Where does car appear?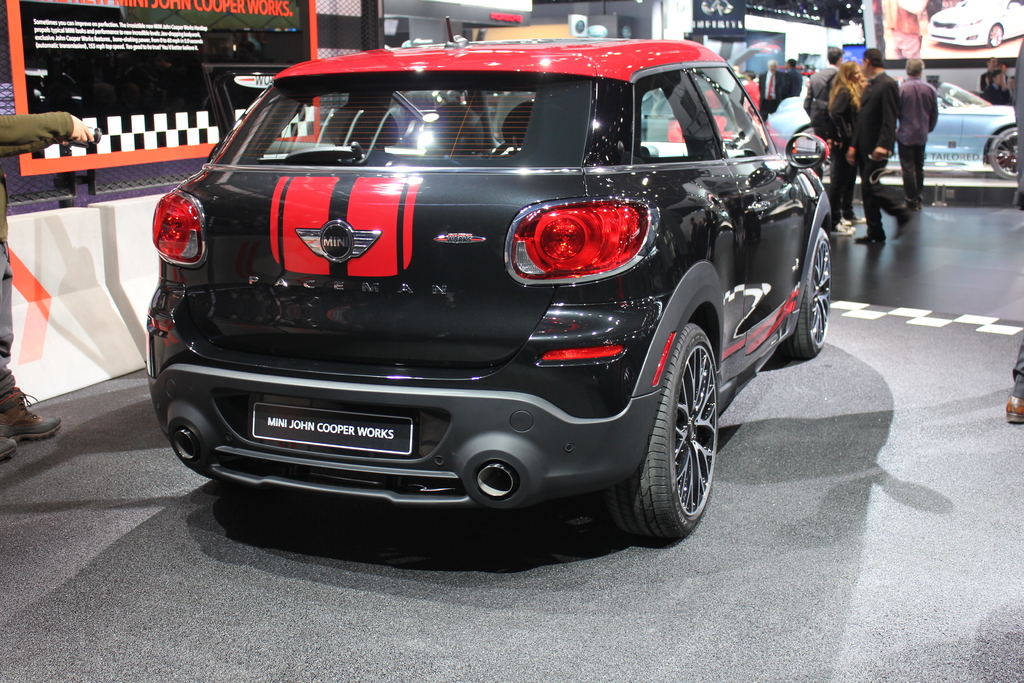
Appears at 918/0/1023/56.
